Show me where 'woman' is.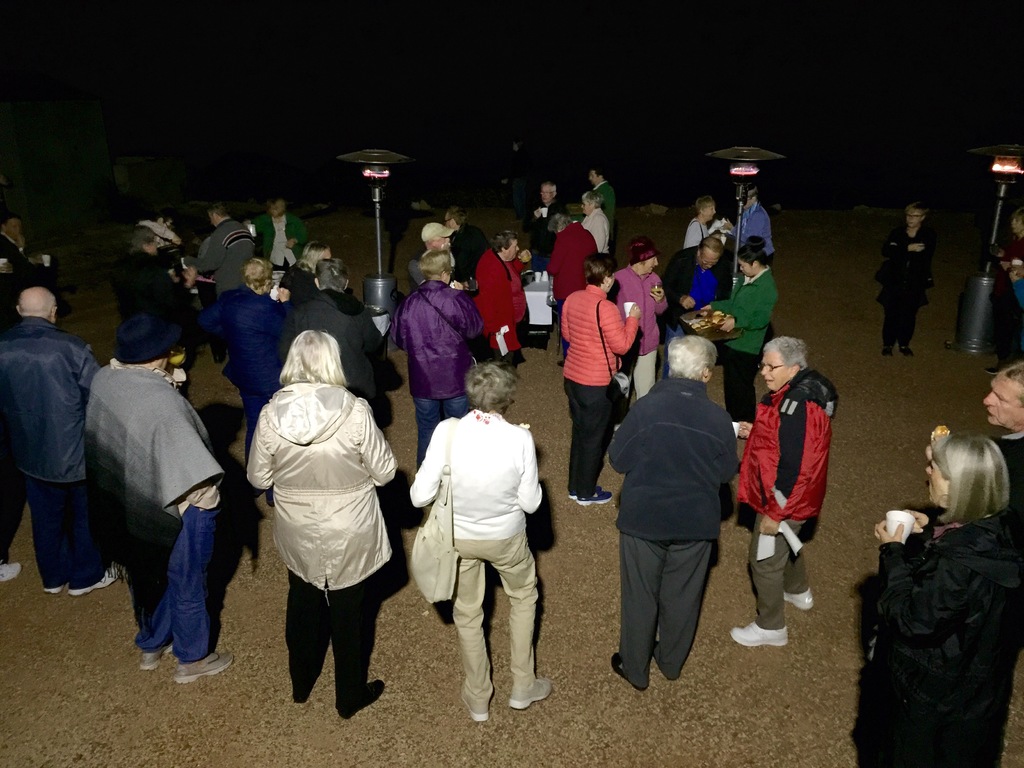
'woman' is at select_region(734, 337, 840, 646).
